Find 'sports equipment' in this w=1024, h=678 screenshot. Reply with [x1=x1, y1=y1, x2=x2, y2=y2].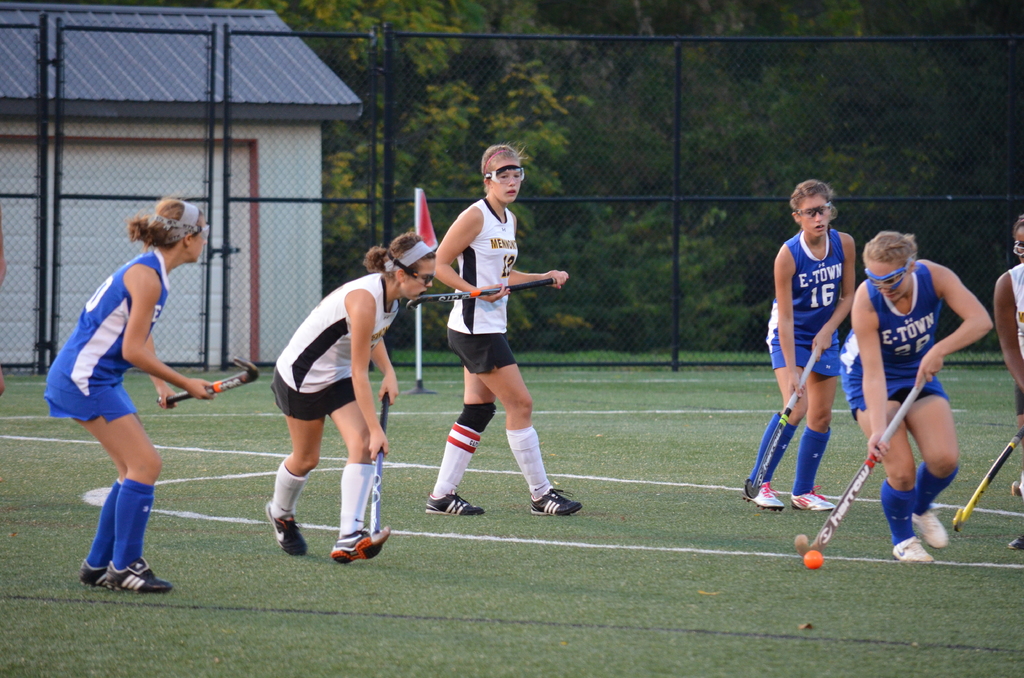
[x1=154, y1=357, x2=264, y2=407].
